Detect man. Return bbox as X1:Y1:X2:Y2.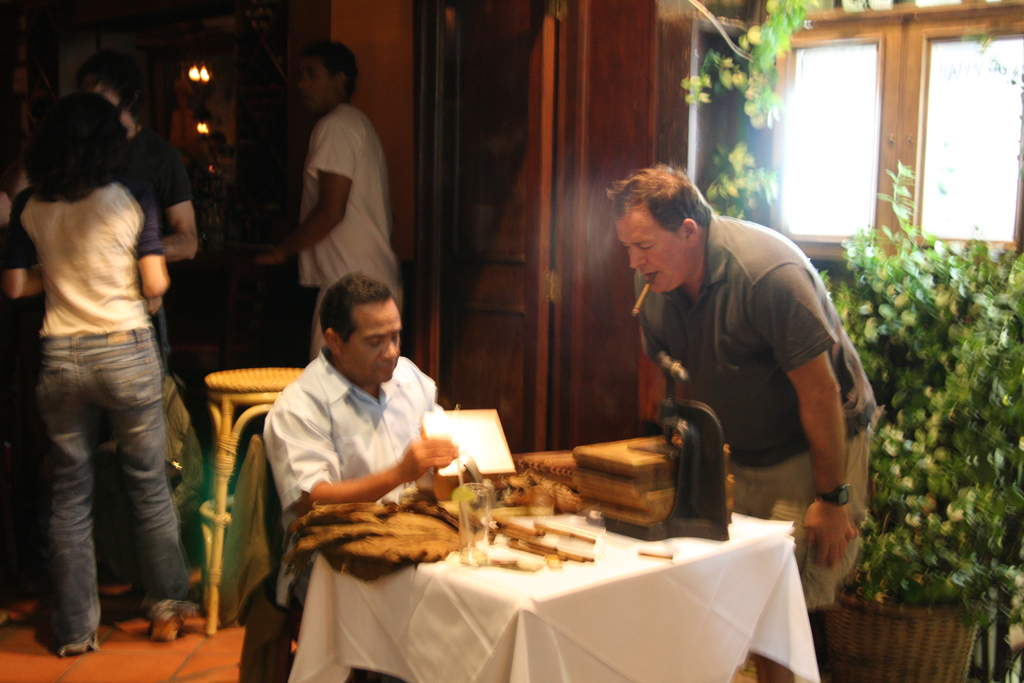
259:31:406:371.
